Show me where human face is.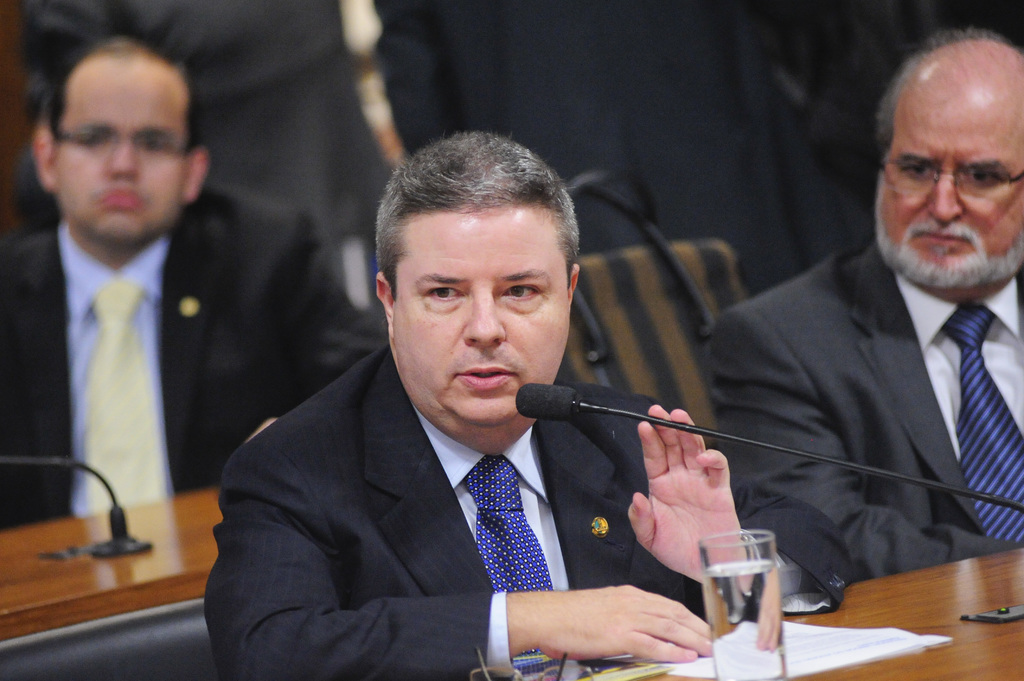
human face is at bbox(394, 205, 570, 434).
